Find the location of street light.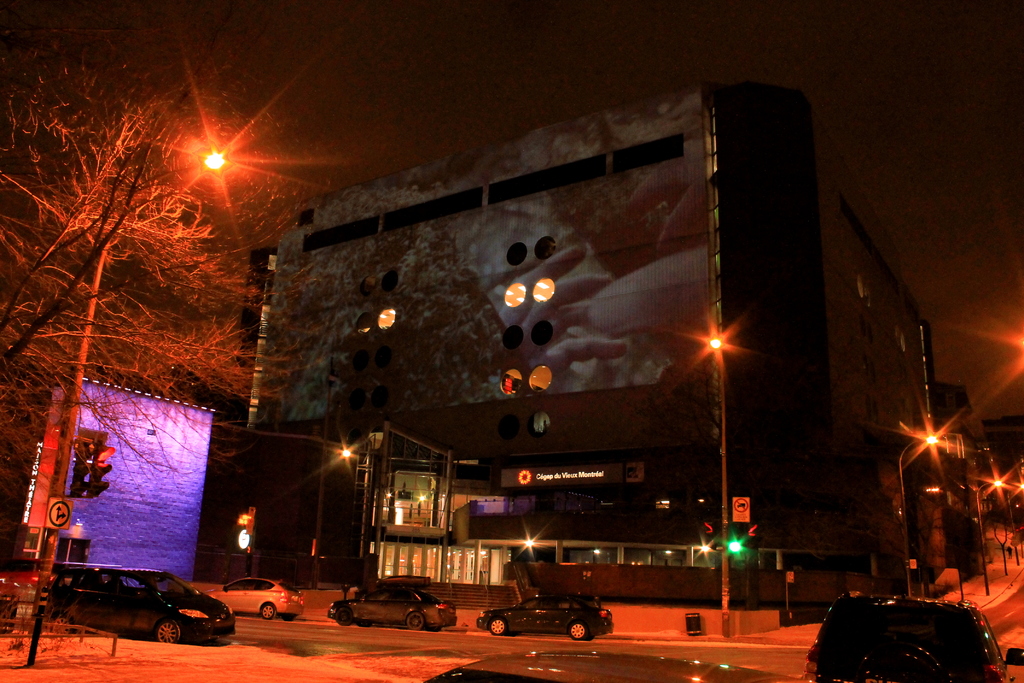
Location: <box>889,419,951,602</box>.
